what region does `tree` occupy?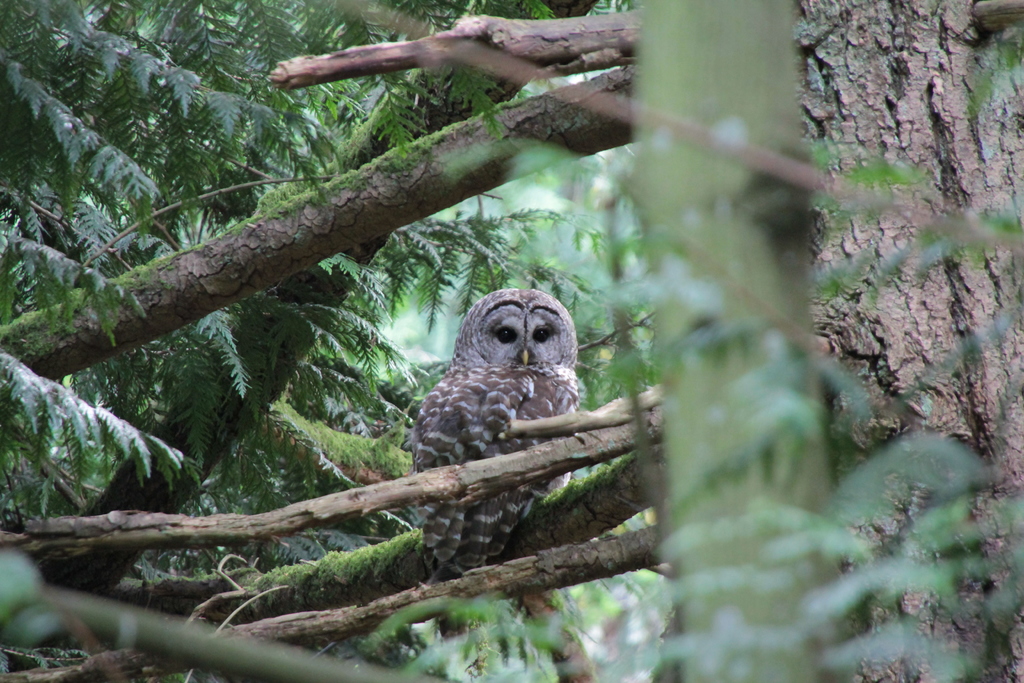
bbox(0, 0, 1023, 678).
